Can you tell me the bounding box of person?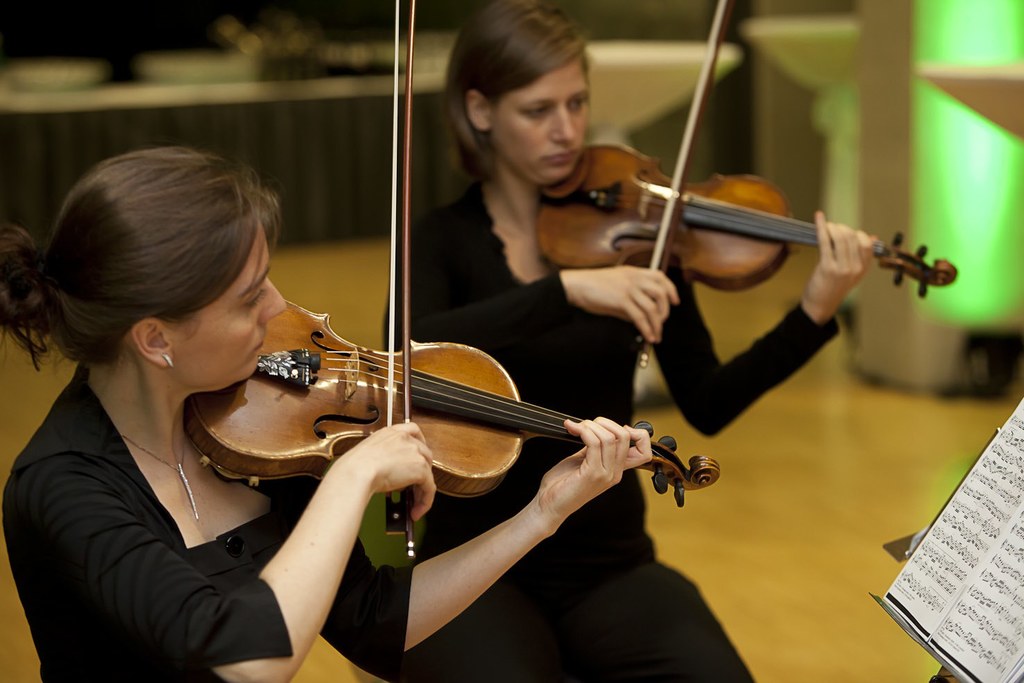
x1=371, y1=0, x2=877, y2=682.
